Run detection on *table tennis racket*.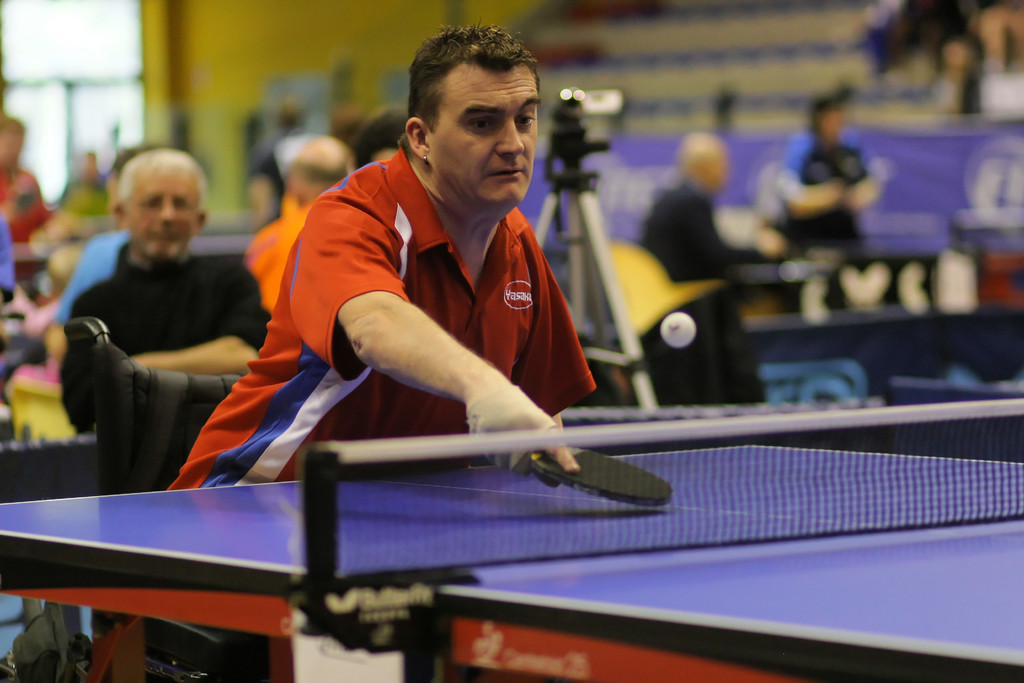
Result: detection(526, 450, 676, 509).
